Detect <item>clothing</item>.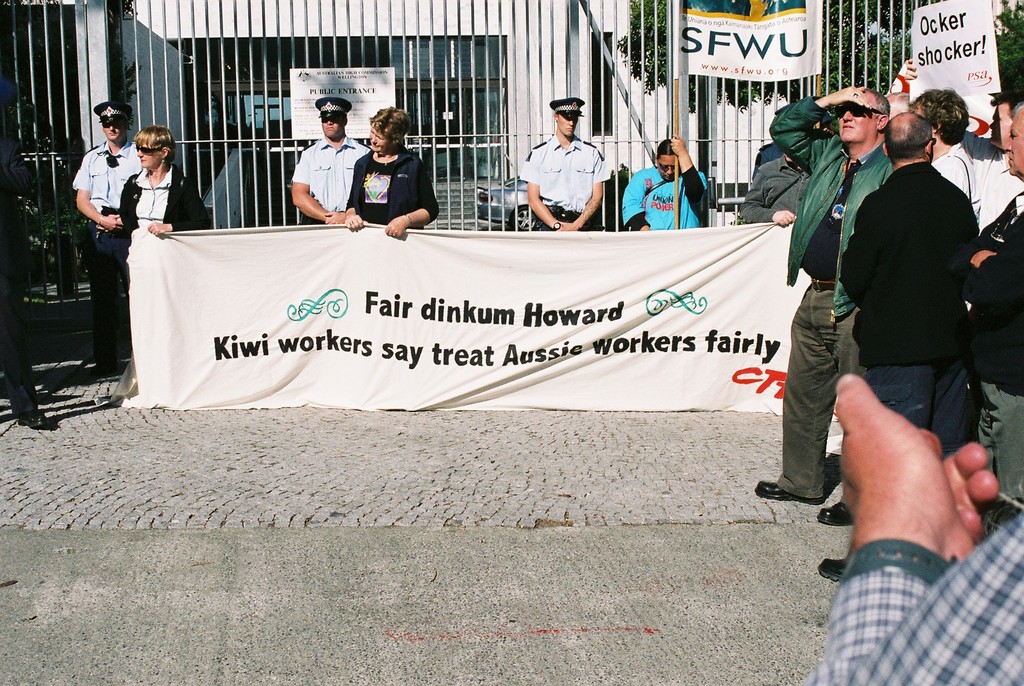
Detected at <box>116,162,214,243</box>.
